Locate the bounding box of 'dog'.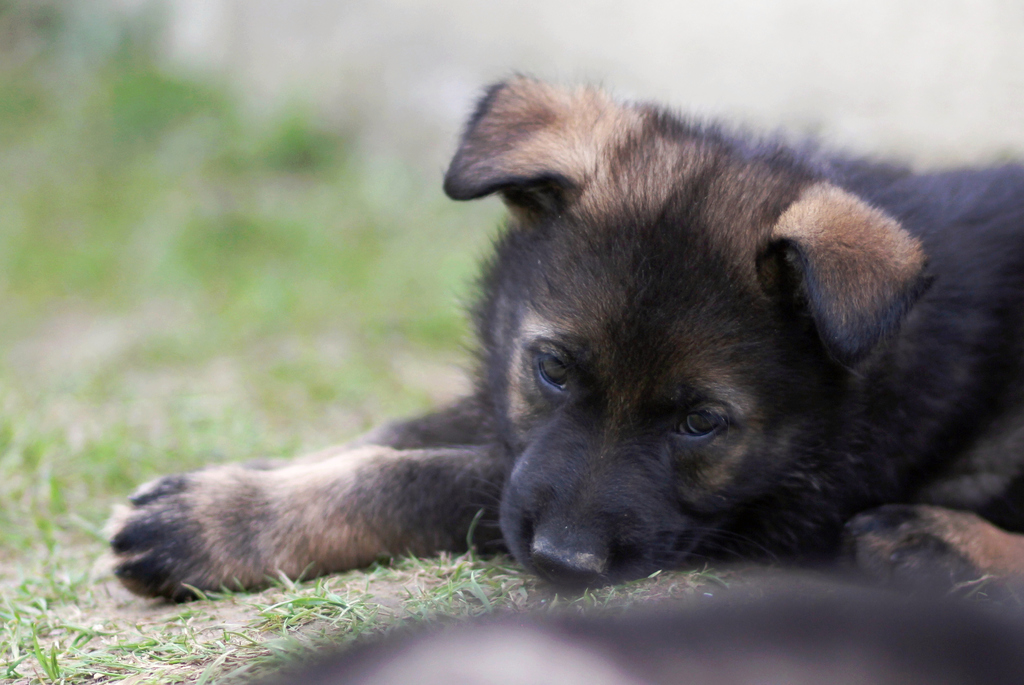
Bounding box: <bbox>241, 584, 1023, 684</bbox>.
